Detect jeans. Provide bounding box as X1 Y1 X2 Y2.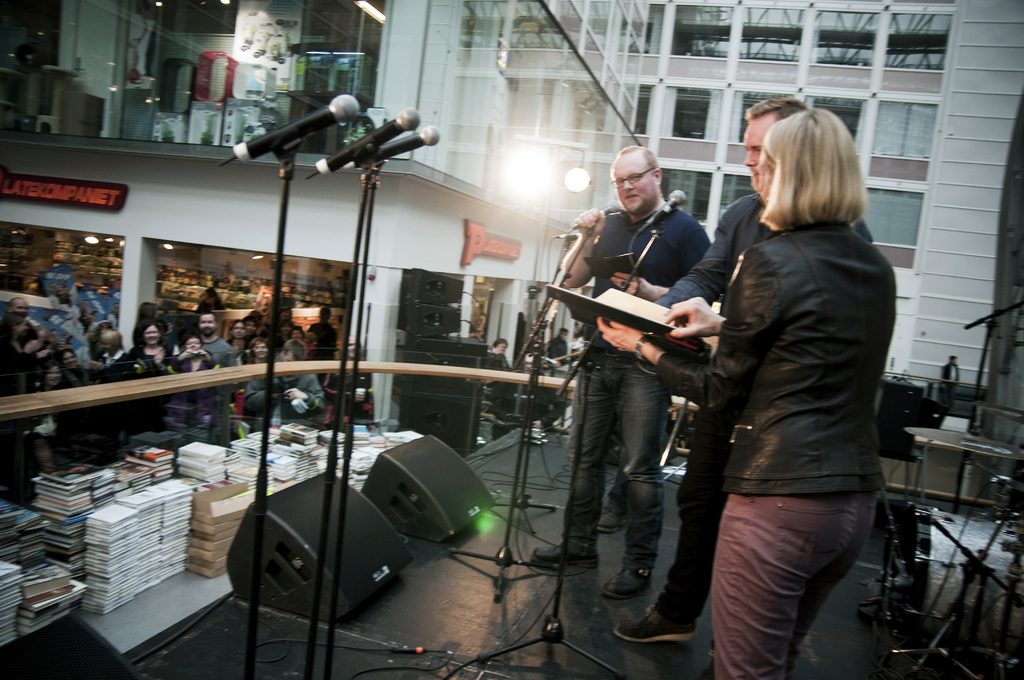
655 398 725 631.
